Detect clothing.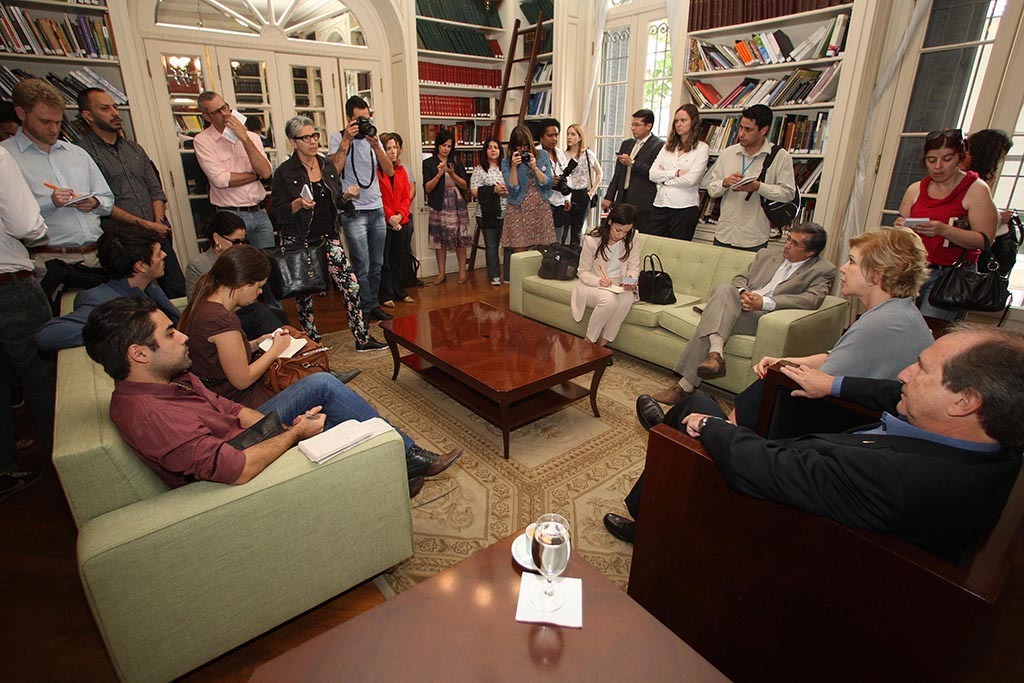
Detected at {"left": 575, "top": 288, "right": 615, "bottom": 346}.
